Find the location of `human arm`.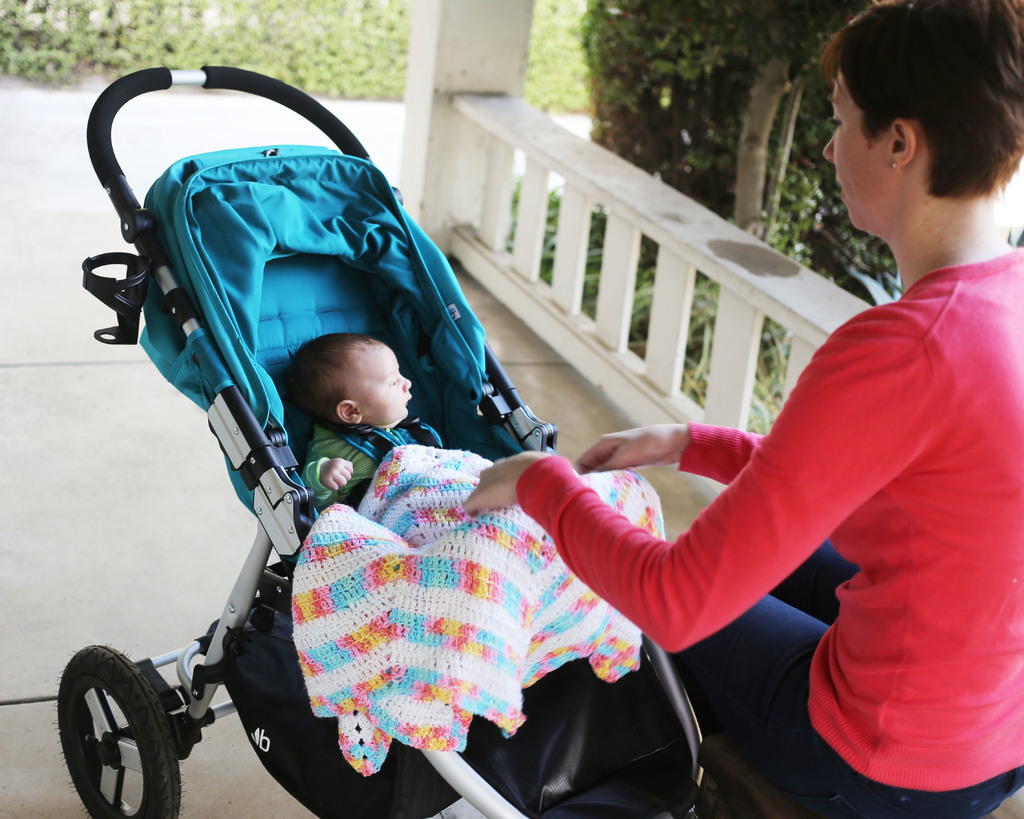
Location: BBox(488, 381, 946, 683).
